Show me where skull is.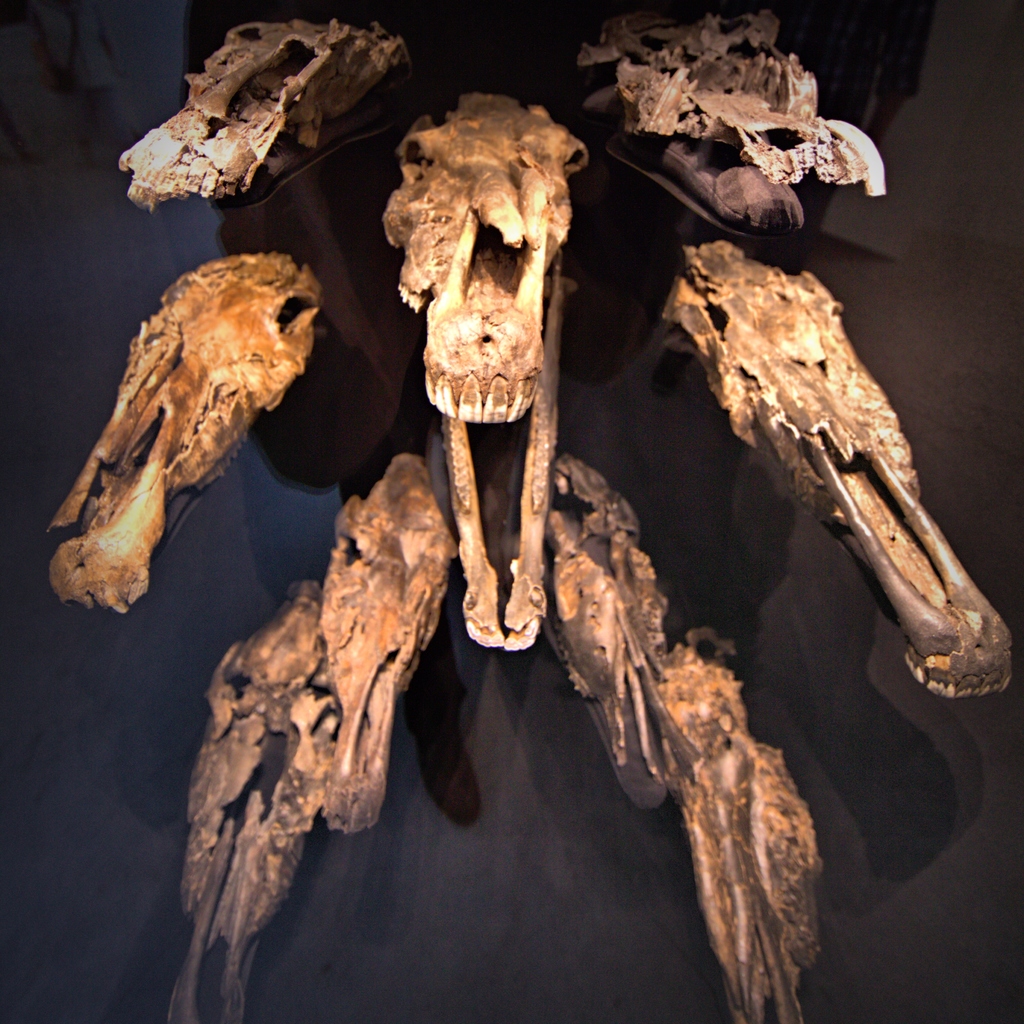
skull is at {"x1": 162, "y1": 452, "x2": 454, "y2": 1023}.
